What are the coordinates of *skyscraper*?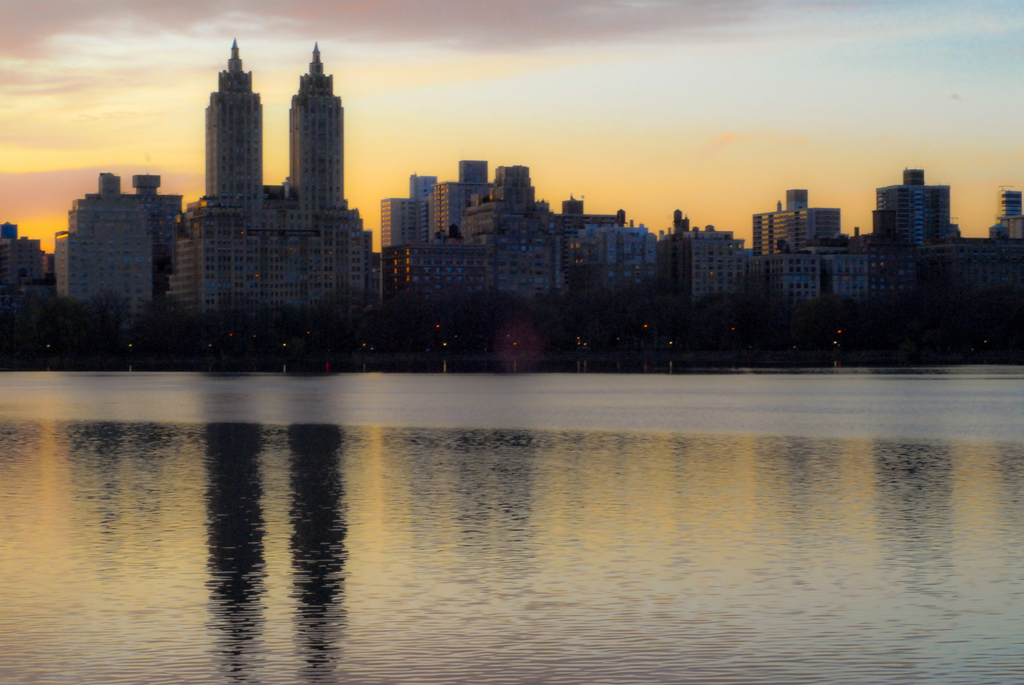
<region>870, 156, 962, 245</region>.
